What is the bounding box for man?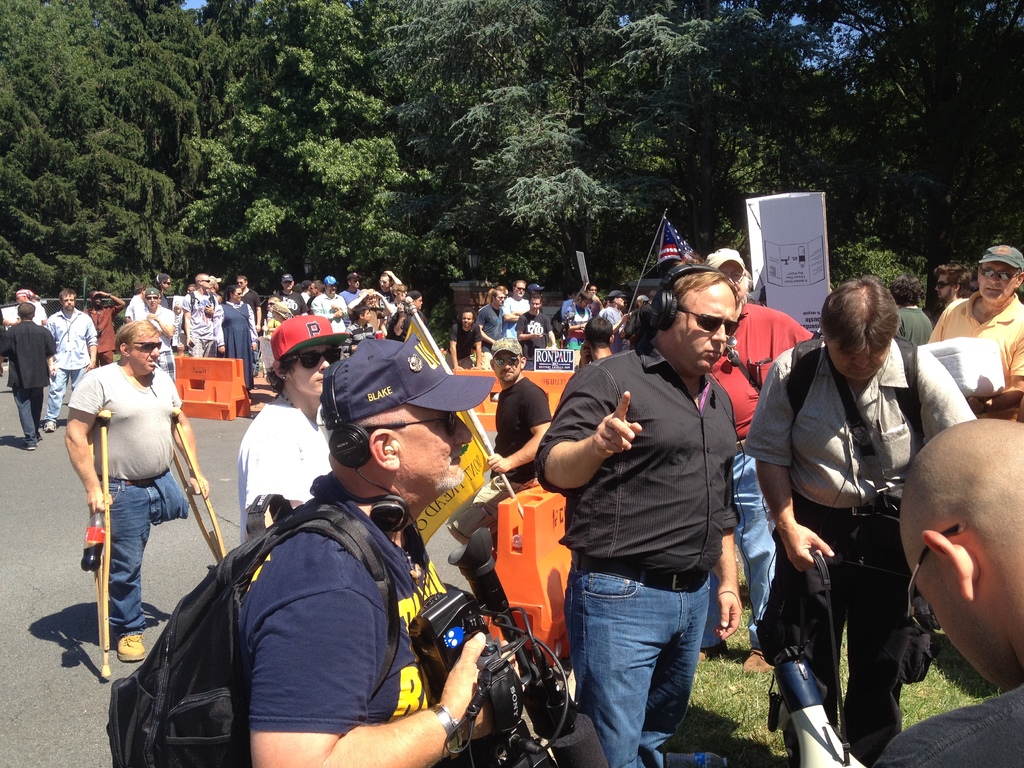
<box>440,332,557,565</box>.
